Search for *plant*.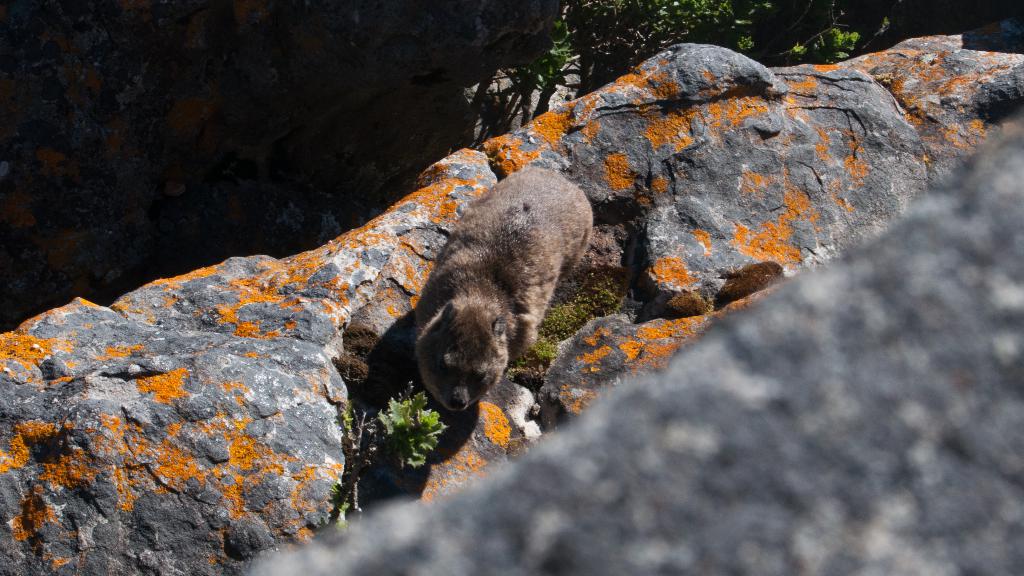
Found at (319, 483, 351, 532).
